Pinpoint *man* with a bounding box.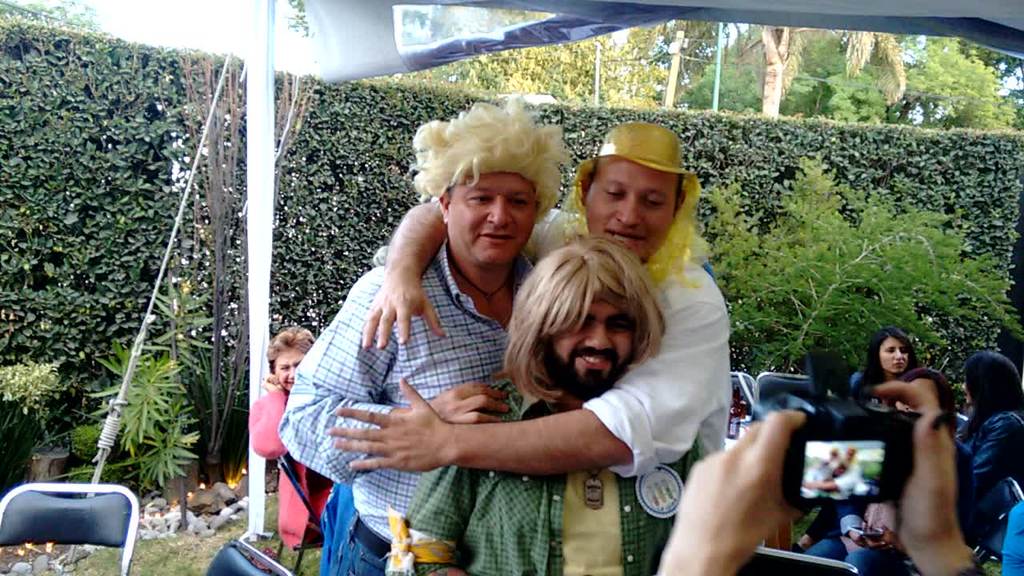
(left=397, top=234, right=714, bottom=575).
